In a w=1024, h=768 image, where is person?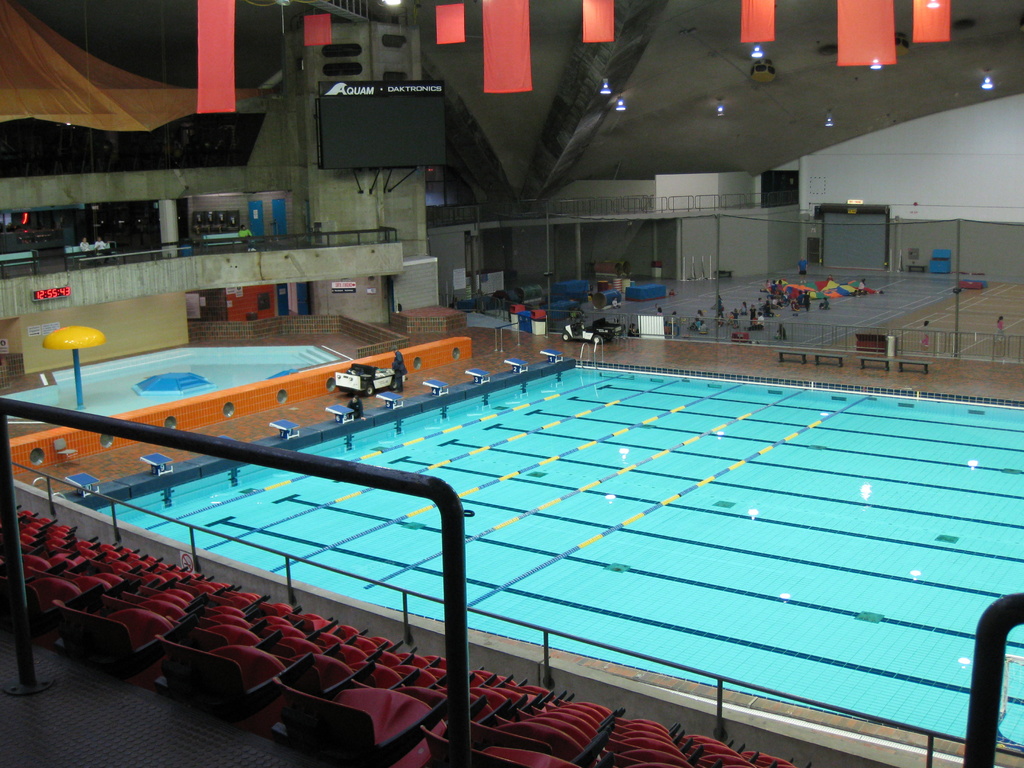
[93,236,109,248].
